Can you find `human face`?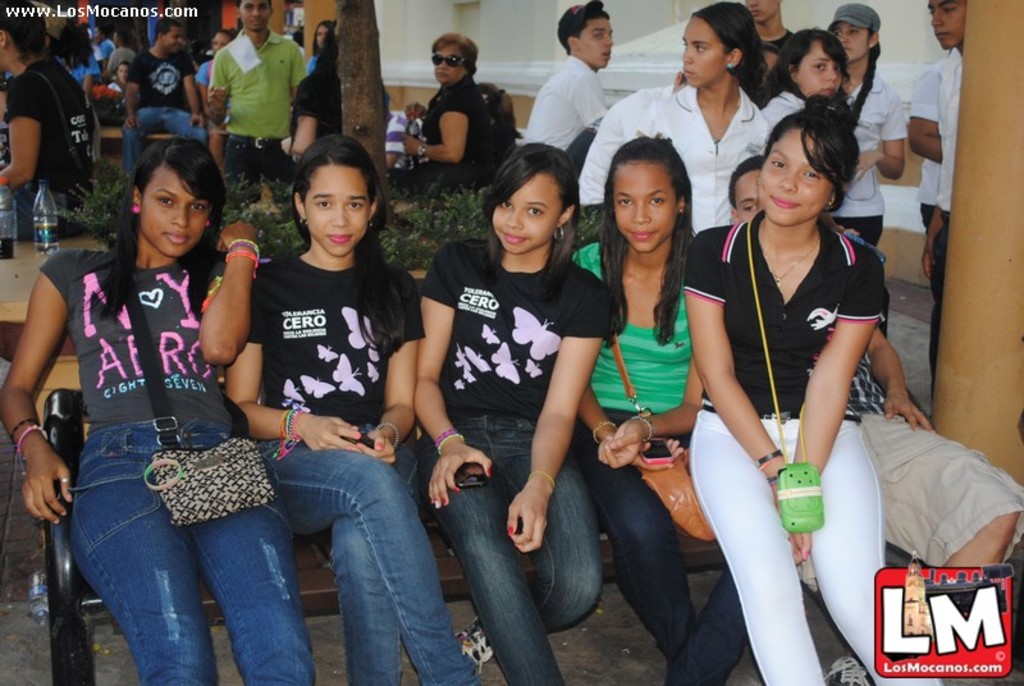
Yes, bounding box: {"x1": 210, "y1": 29, "x2": 228, "y2": 52}.
